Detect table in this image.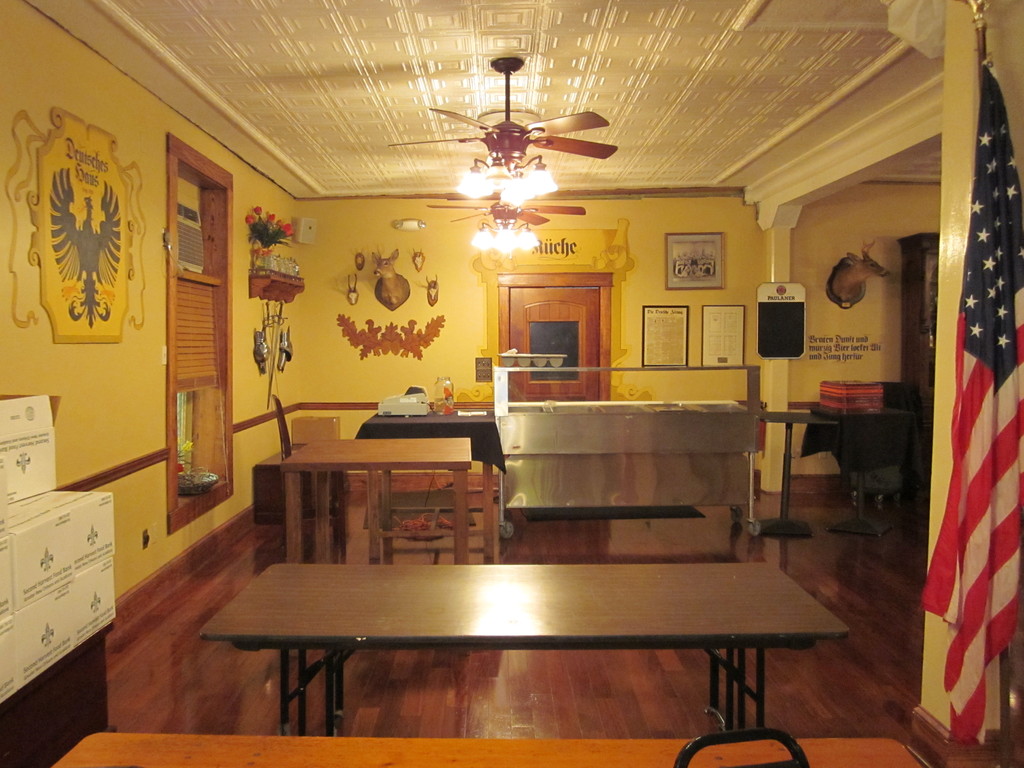
Detection: x1=202, y1=566, x2=847, y2=738.
